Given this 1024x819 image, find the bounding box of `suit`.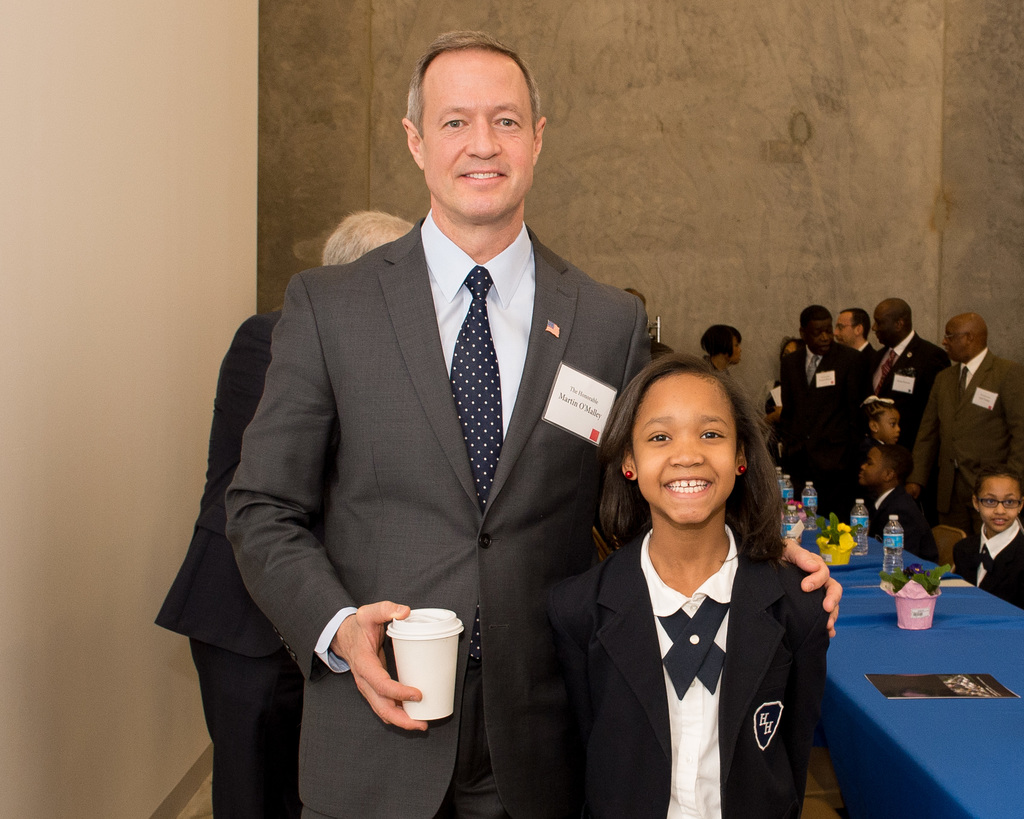
rect(548, 527, 830, 818).
